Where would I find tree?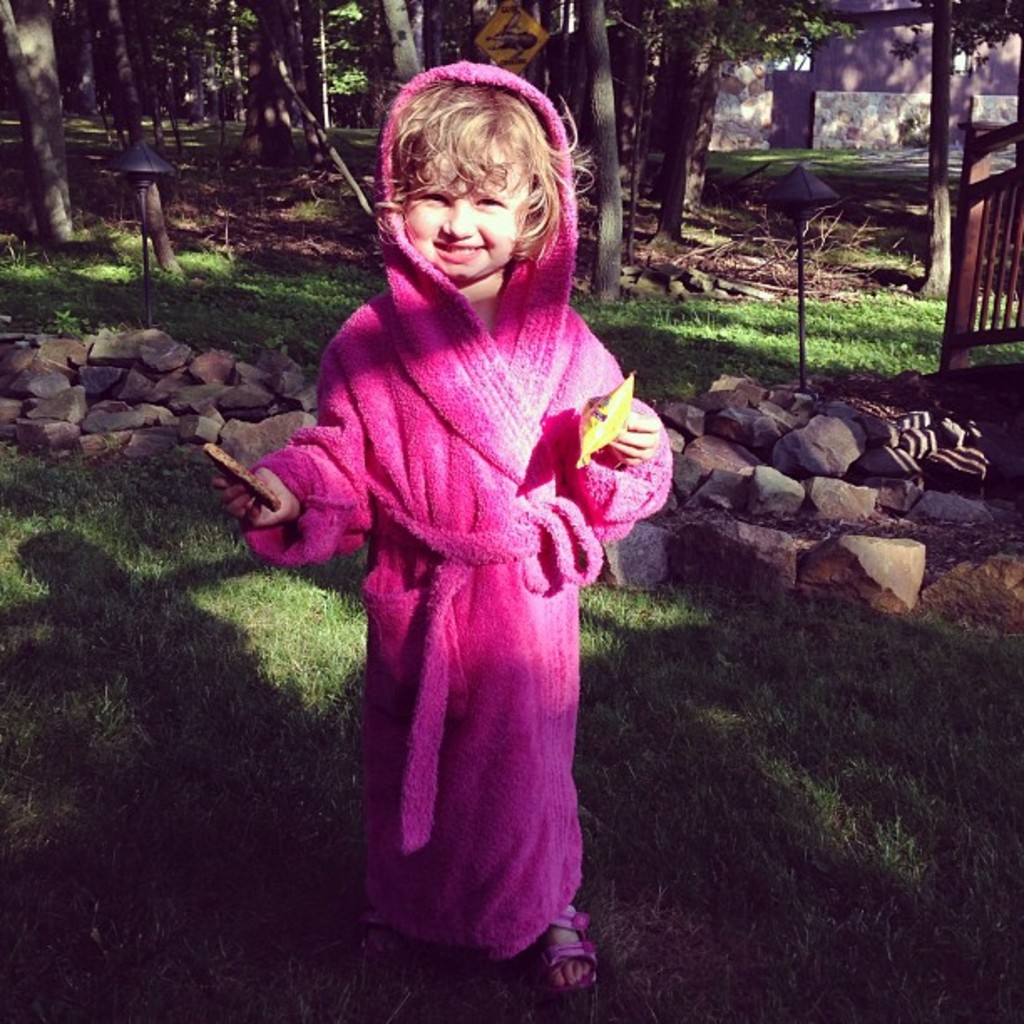
At [x1=85, y1=12, x2=177, y2=221].
